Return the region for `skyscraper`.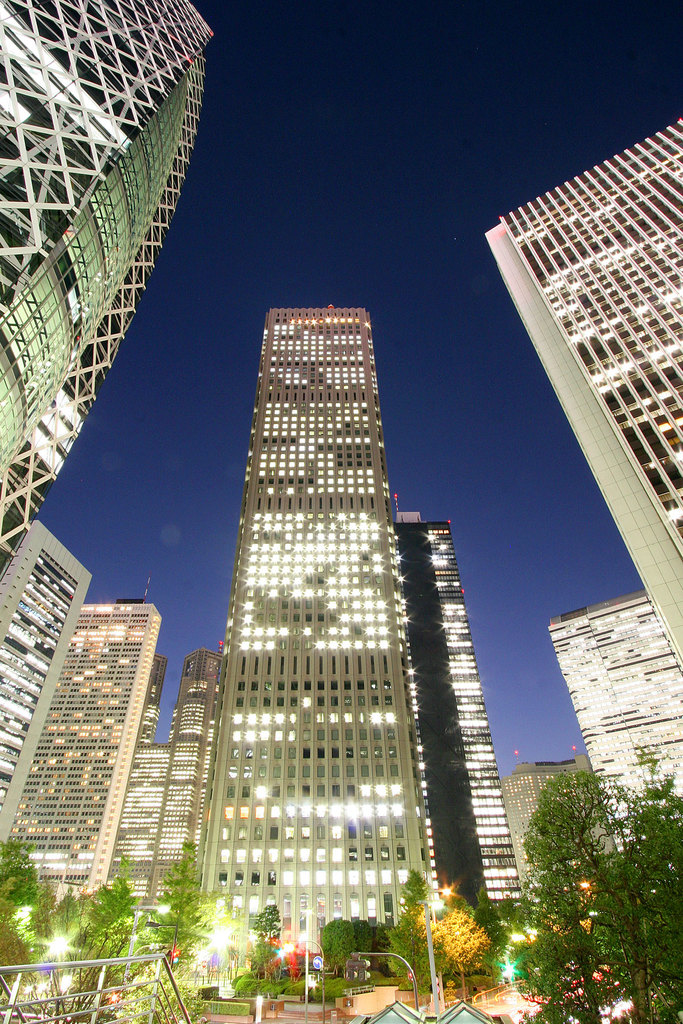
[left=0, top=0, right=214, bottom=550].
